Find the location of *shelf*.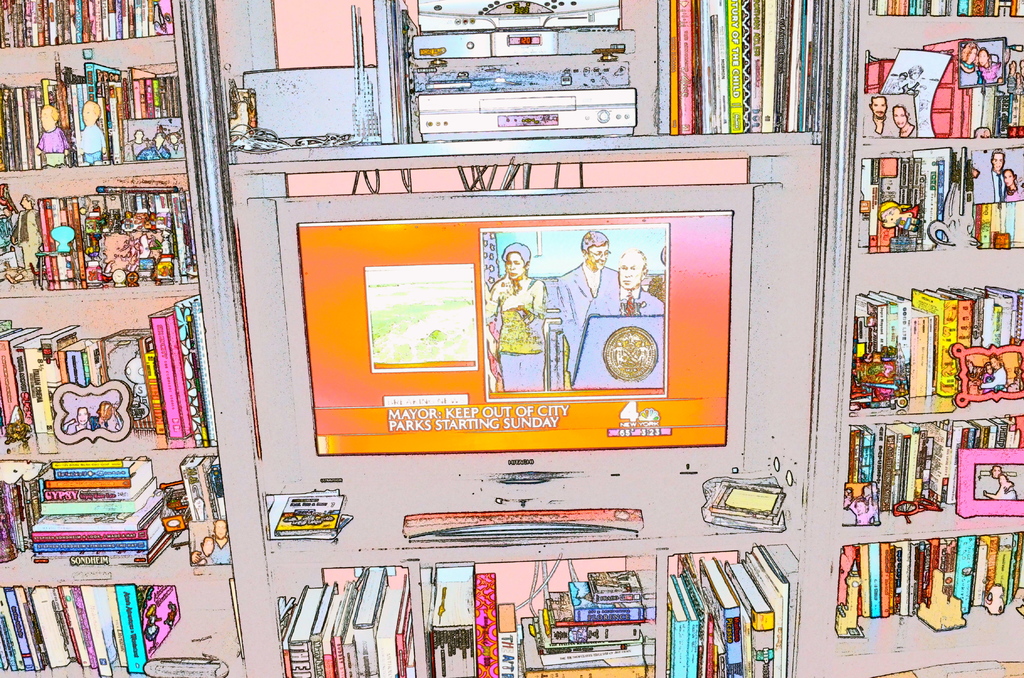
Location: 0,298,208,448.
